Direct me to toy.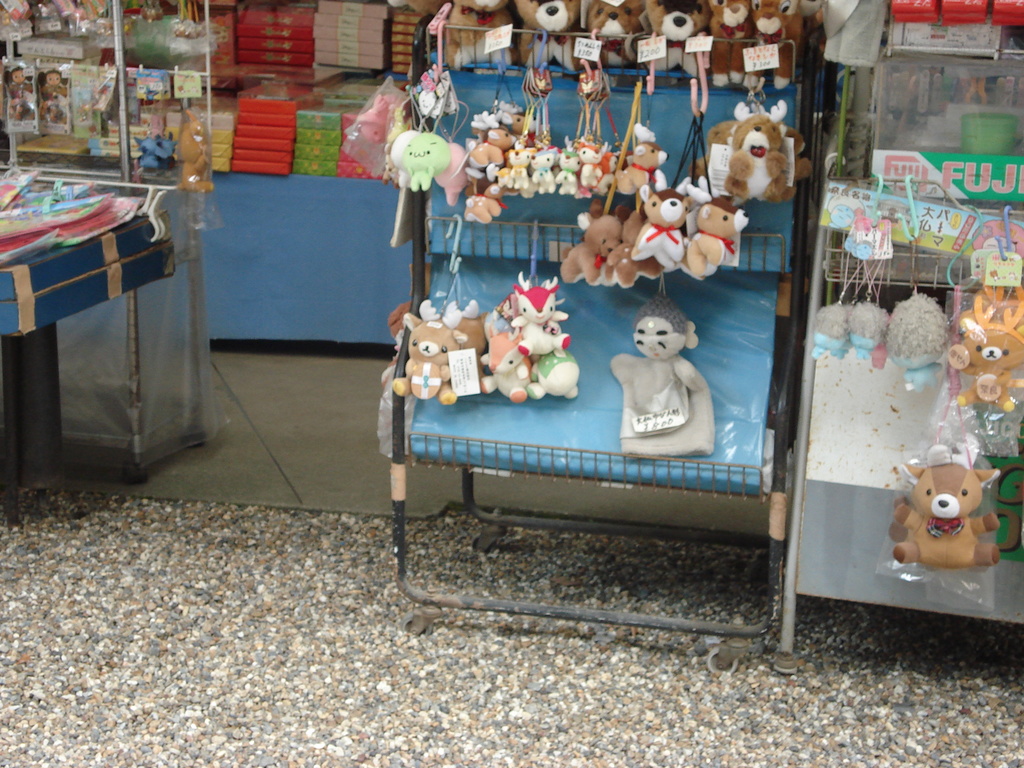
Direction: {"x1": 511, "y1": 132, "x2": 525, "y2": 184}.
